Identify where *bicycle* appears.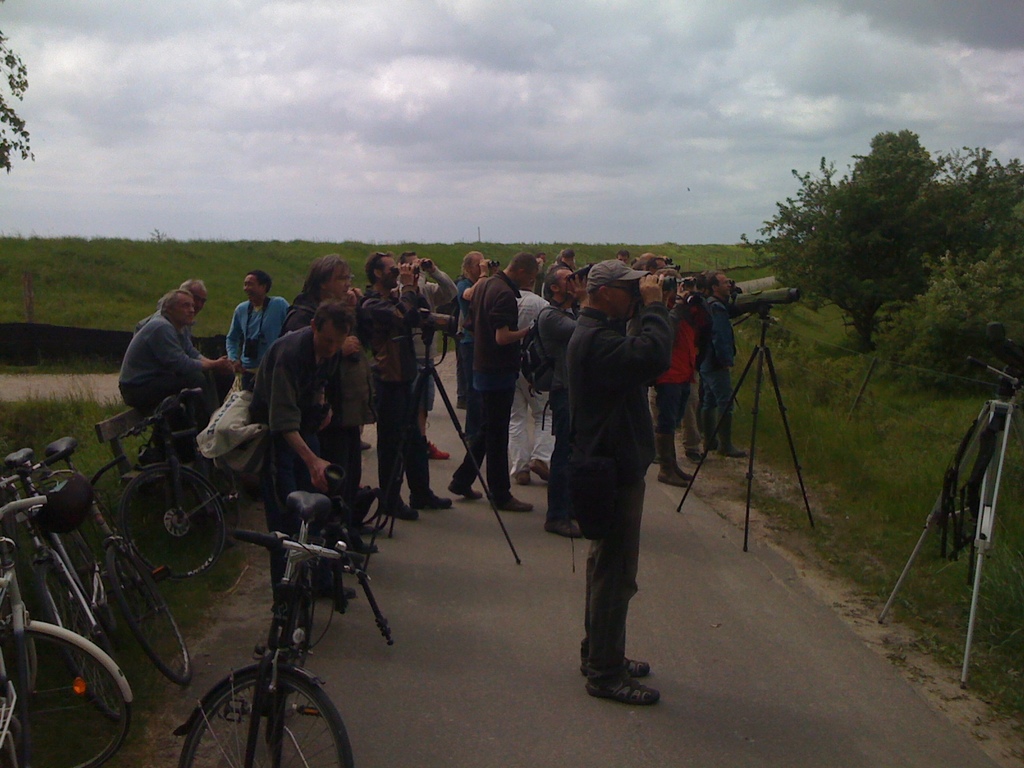
Appears at region(113, 378, 241, 583).
